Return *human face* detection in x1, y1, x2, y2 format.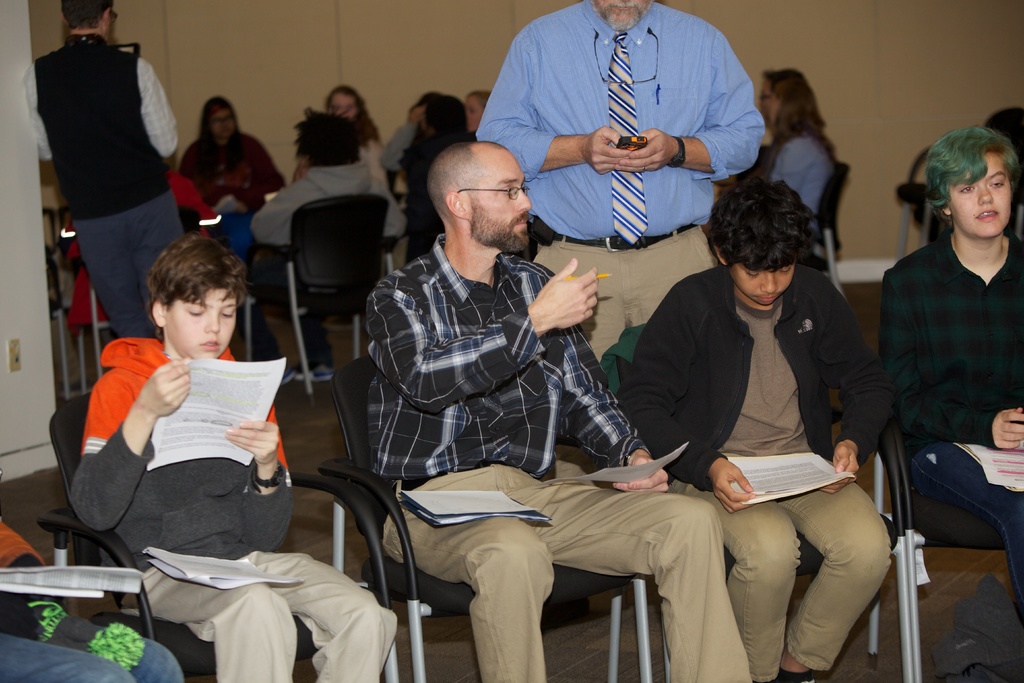
760, 74, 780, 126.
